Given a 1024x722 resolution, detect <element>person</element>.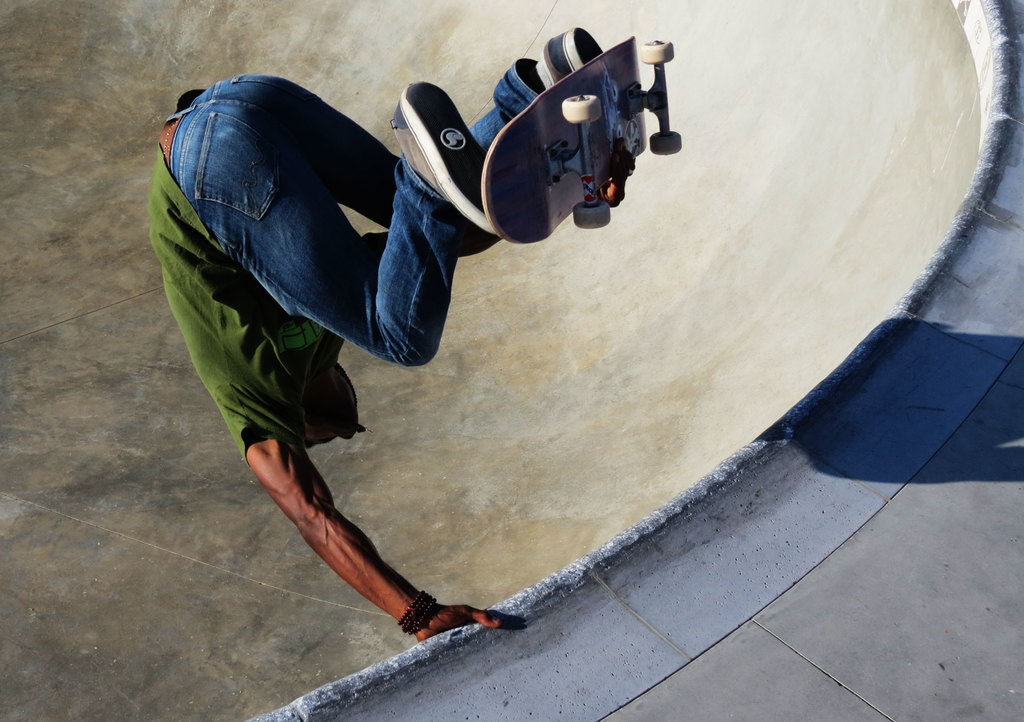
bbox=(147, 29, 607, 647).
